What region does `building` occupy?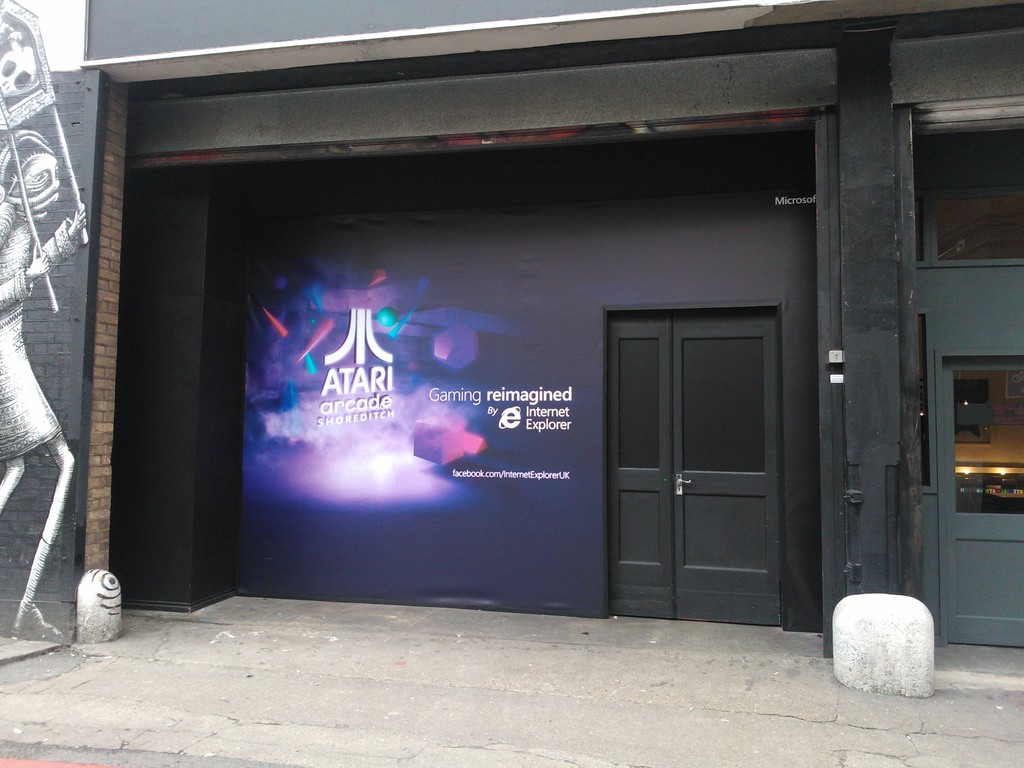
{"left": 77, "top": 0, "right": 1023, "bottom": 653}.
